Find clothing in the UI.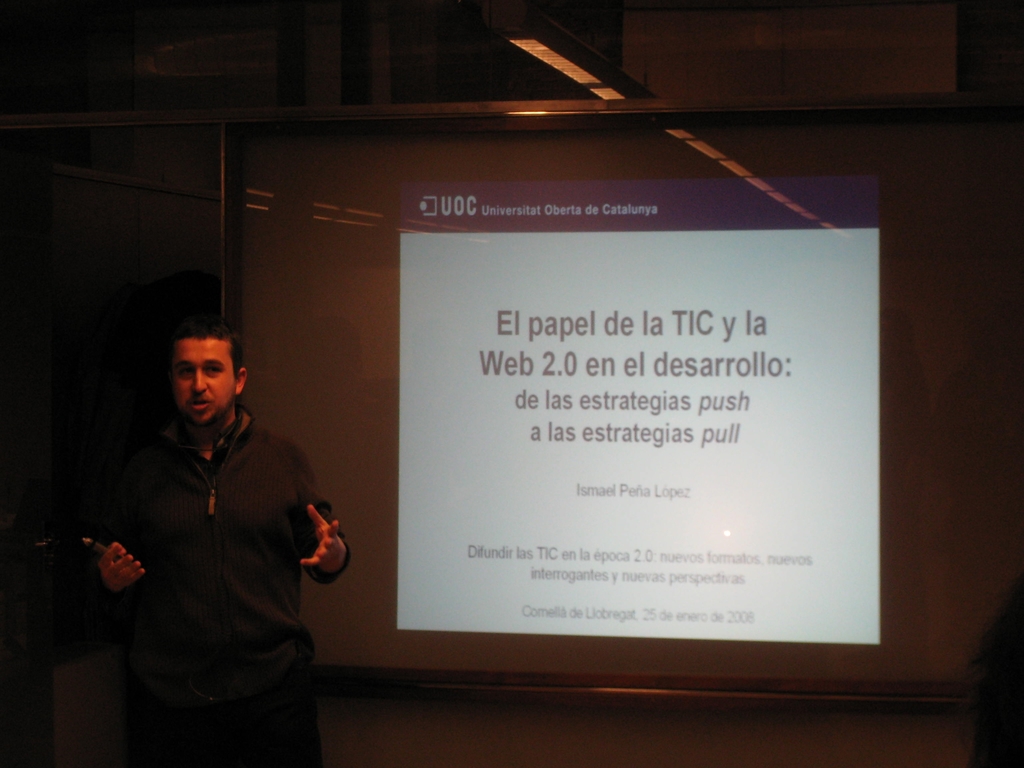
UI element at bbox=[93, 400, 344, 767].
